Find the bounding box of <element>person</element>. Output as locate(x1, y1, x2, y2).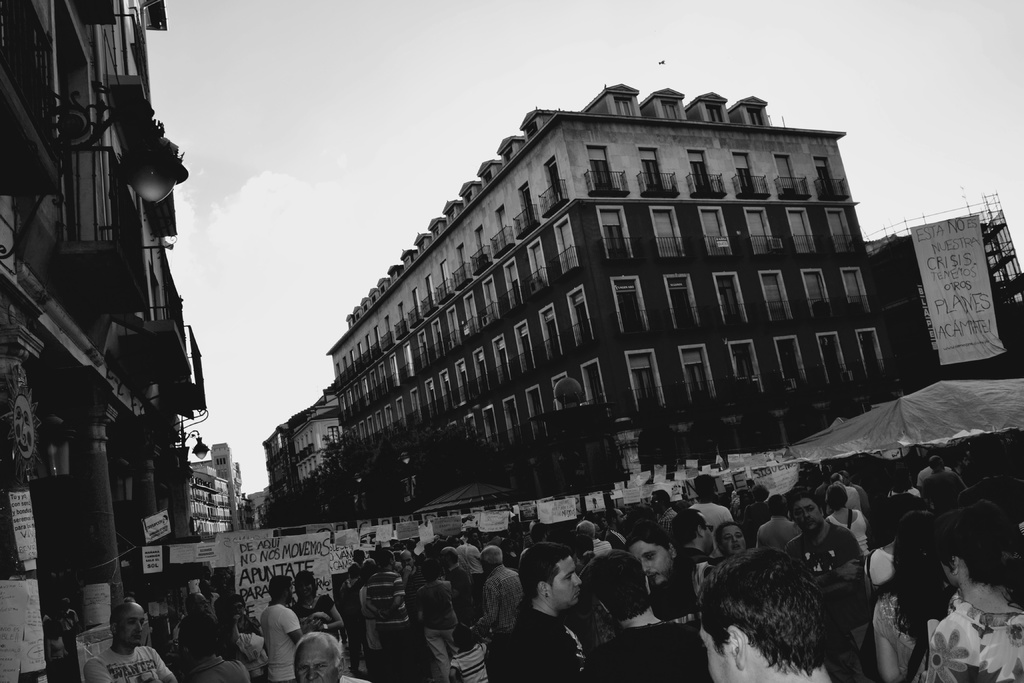
locate(749, 490, 800, 556).
